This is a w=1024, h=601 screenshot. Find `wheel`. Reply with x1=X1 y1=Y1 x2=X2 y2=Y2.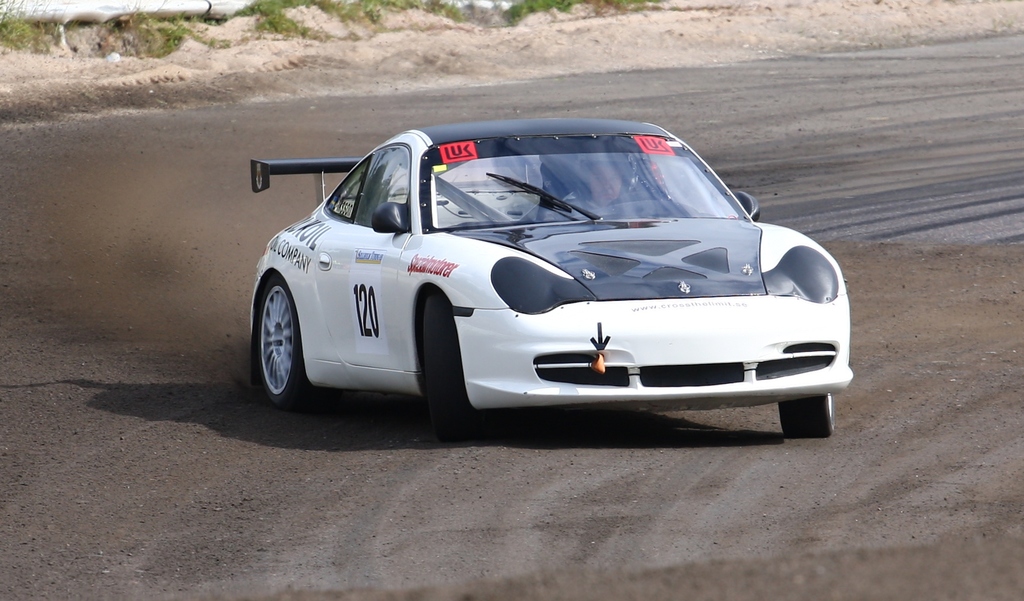
x1=764 y1=392 x2=840 y2=440.
